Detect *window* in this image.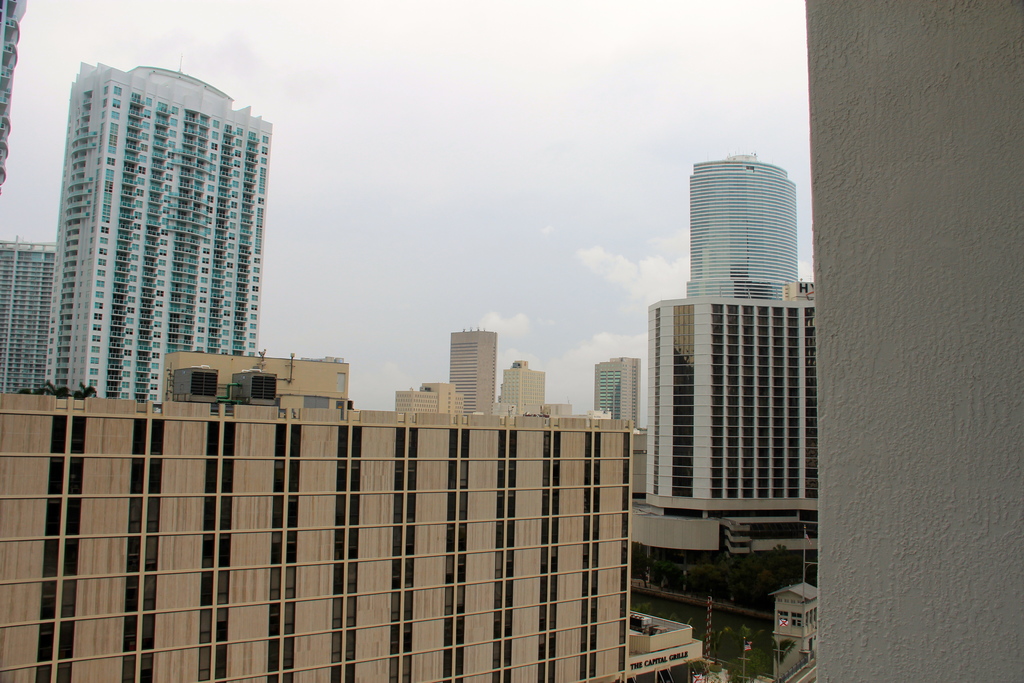
Detection: left=253, top=264, right=261, bottom=275.
